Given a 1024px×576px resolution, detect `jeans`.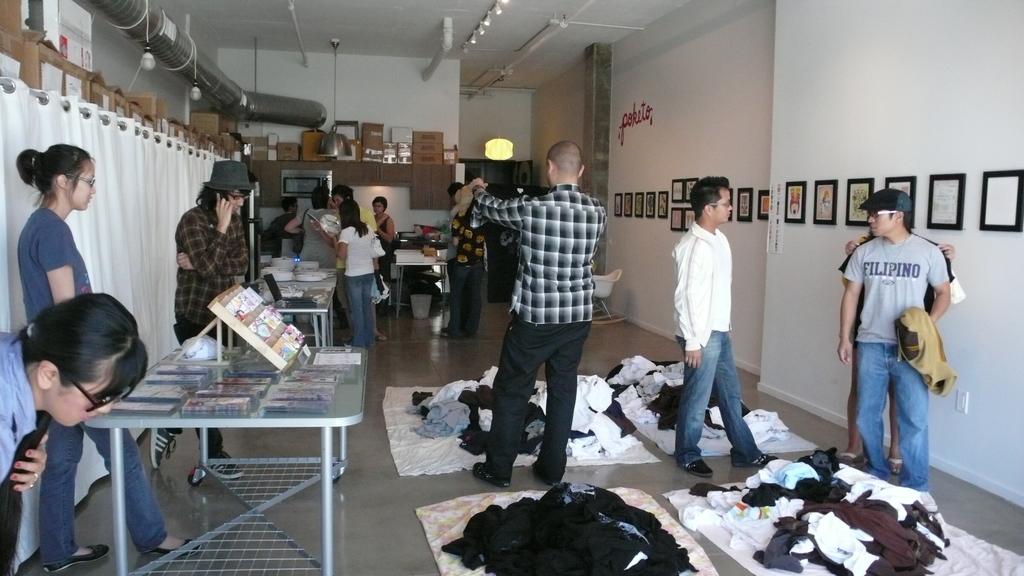
crop(845, 325, 939, 487).
